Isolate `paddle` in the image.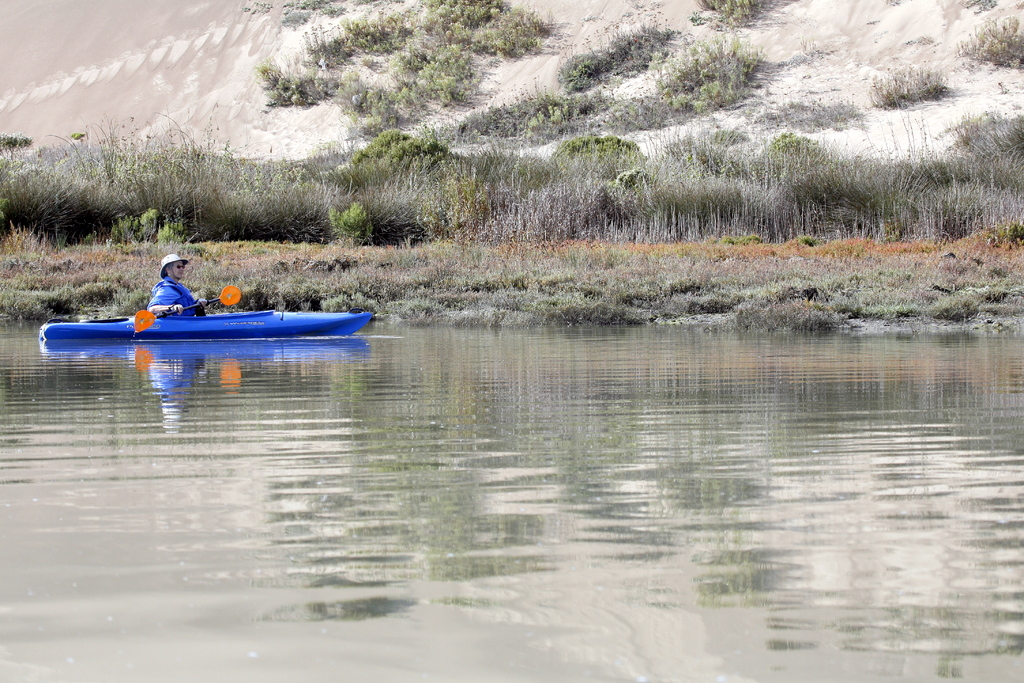
Isolated region: region(132, 283, 241, 329).
